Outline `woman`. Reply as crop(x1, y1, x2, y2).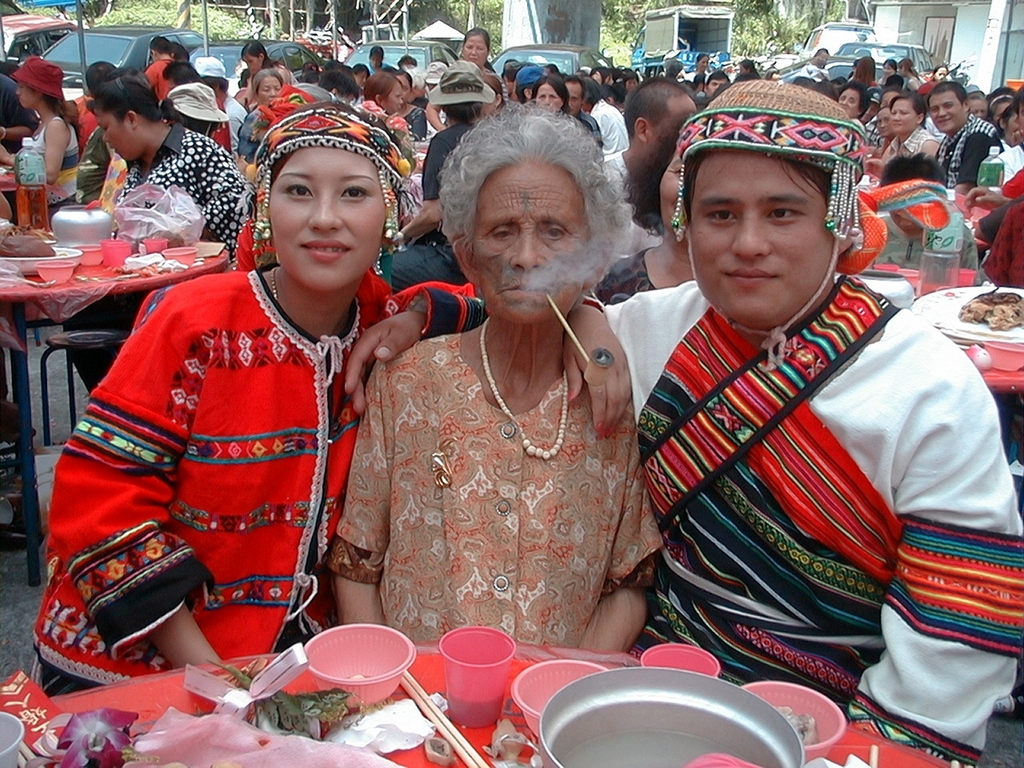
crop(239, 66, 285, 165).
